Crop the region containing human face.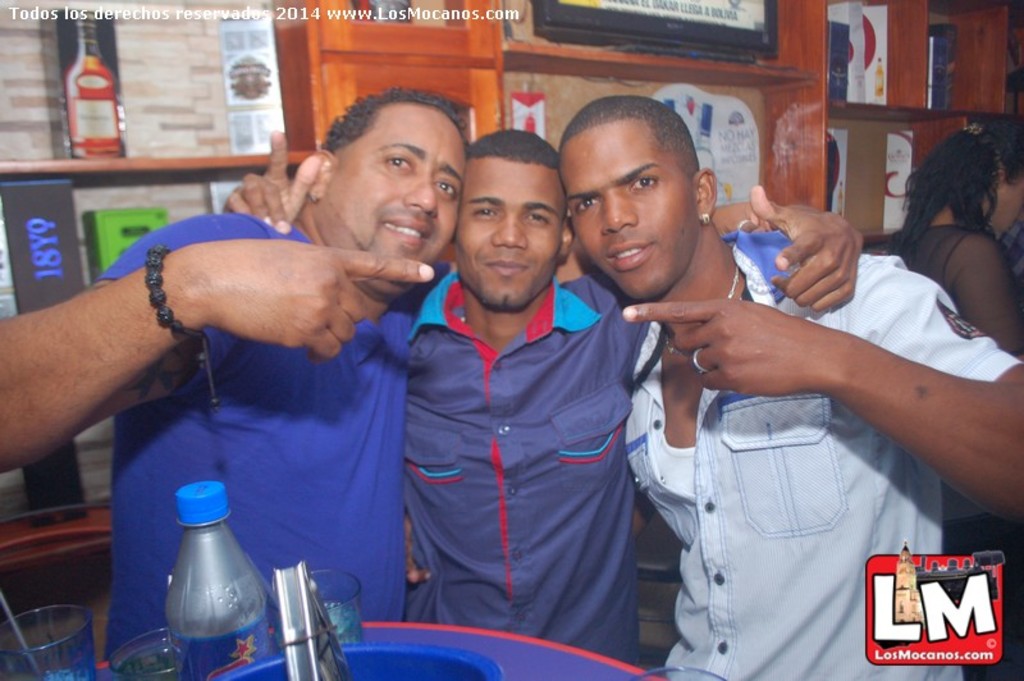
Crop region: [325, 105, 466, 287].
